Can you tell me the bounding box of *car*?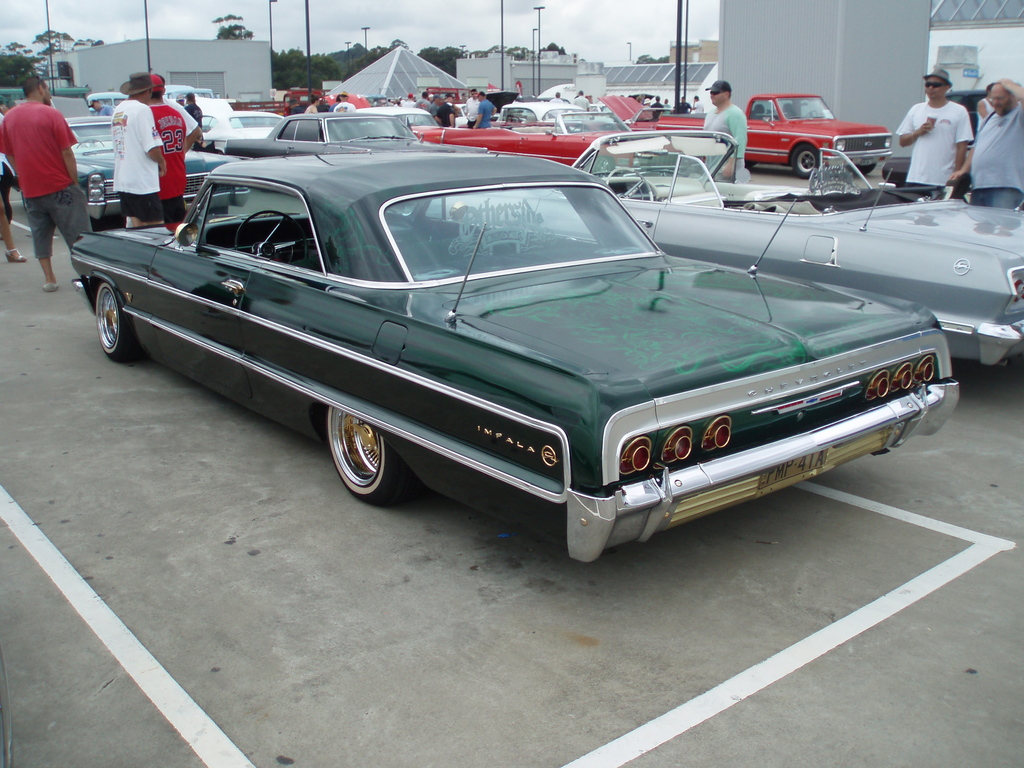
locate(572, 132, 1023, 378).
